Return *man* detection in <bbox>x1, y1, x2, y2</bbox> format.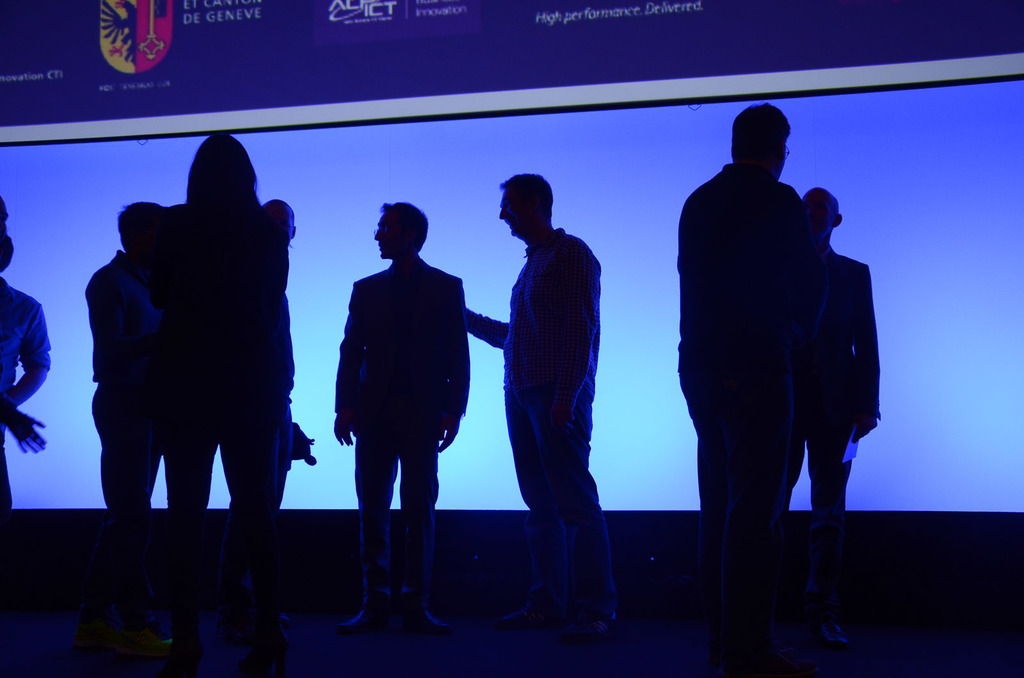
<bbox>328, 193, 477, 617</bbox>.
